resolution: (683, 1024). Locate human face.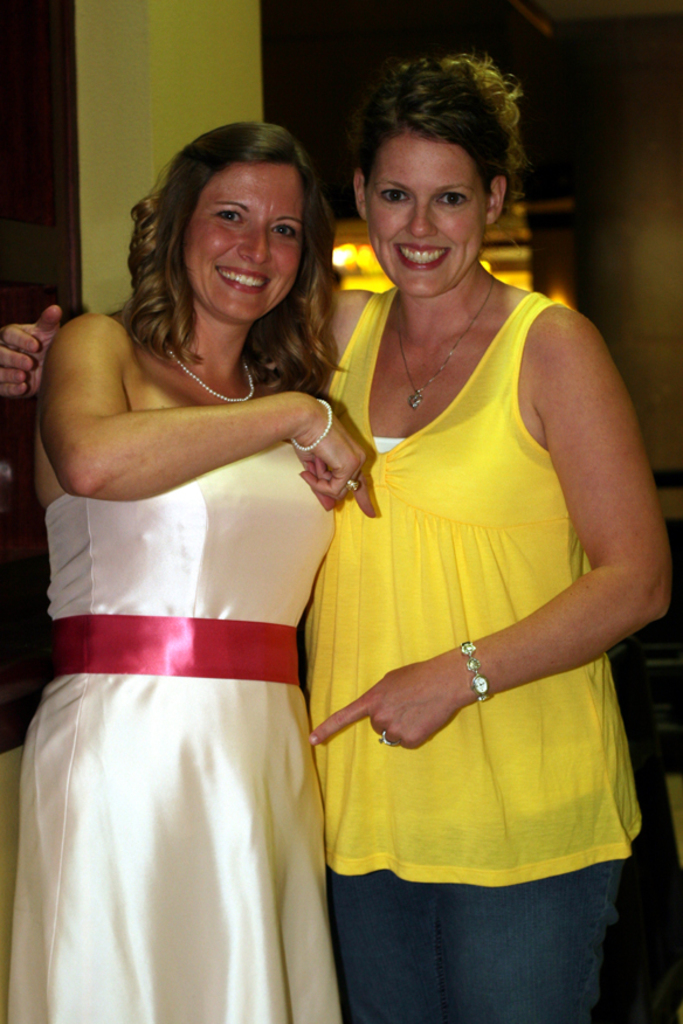
x1=174, y1=167, x2=302, y2=332.
